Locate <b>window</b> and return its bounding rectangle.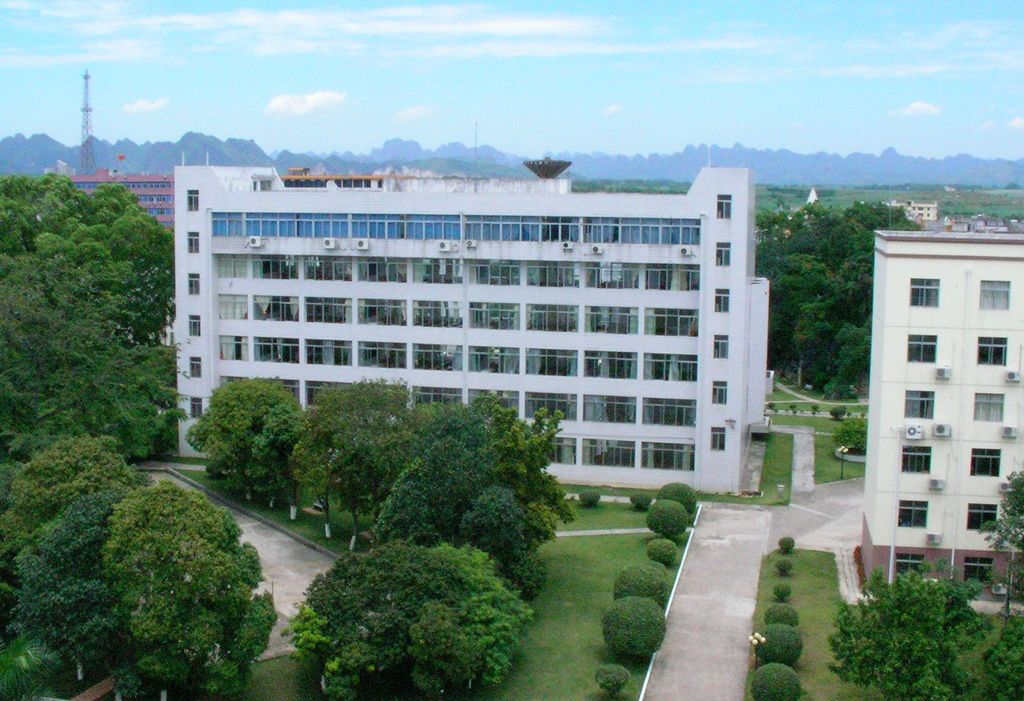
(left=899, top=436, right=938, bottom=482).
